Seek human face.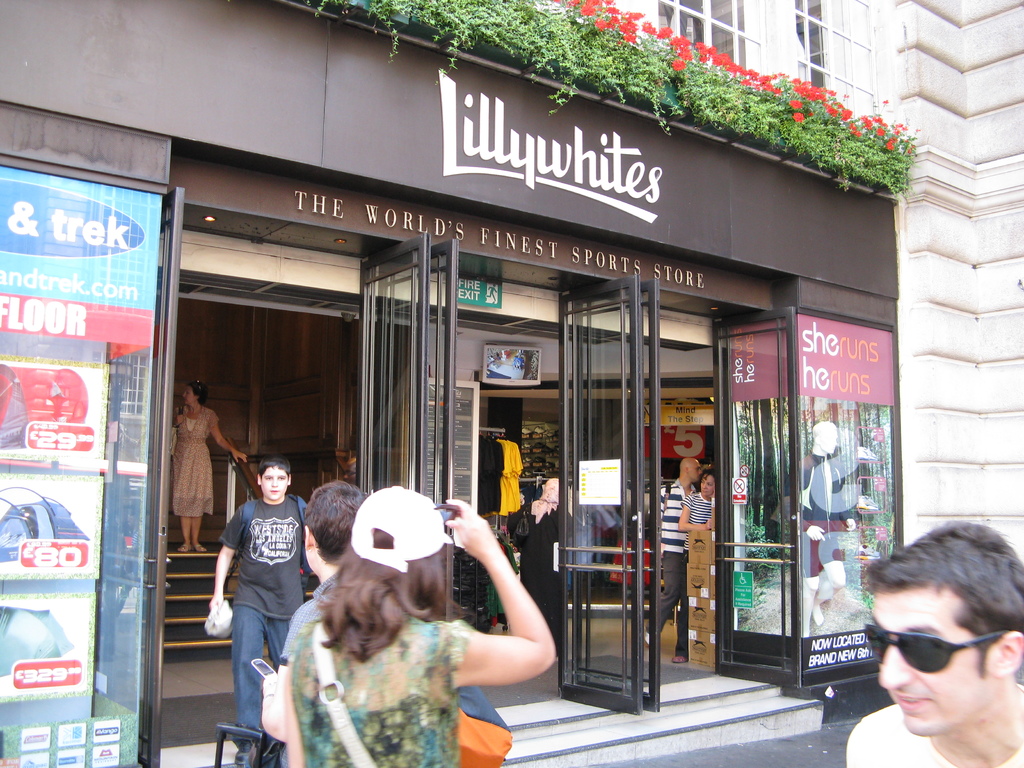
(x1=182, y1=387, x2=195, y2=406).
